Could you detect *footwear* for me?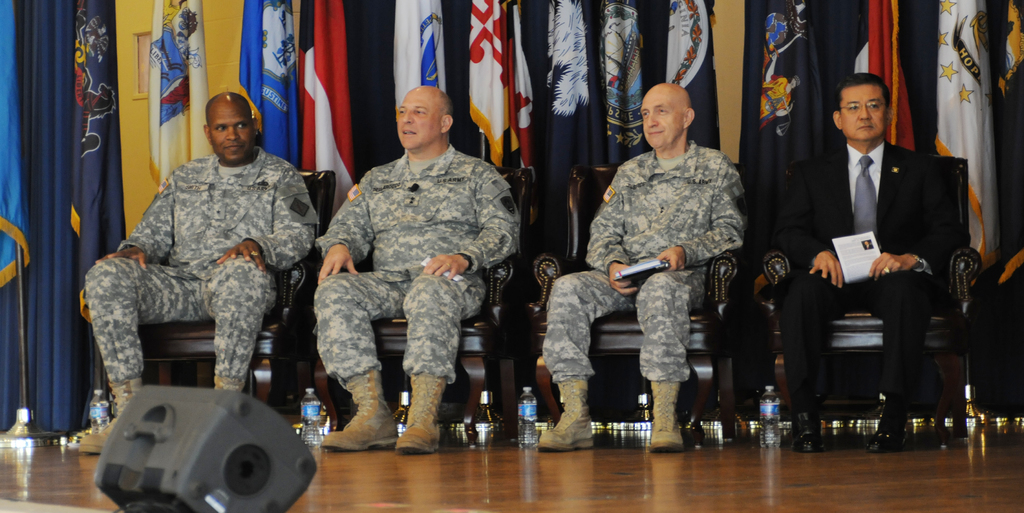
Detection result: (x1=216, y1=373, x2=243, y2=391).
